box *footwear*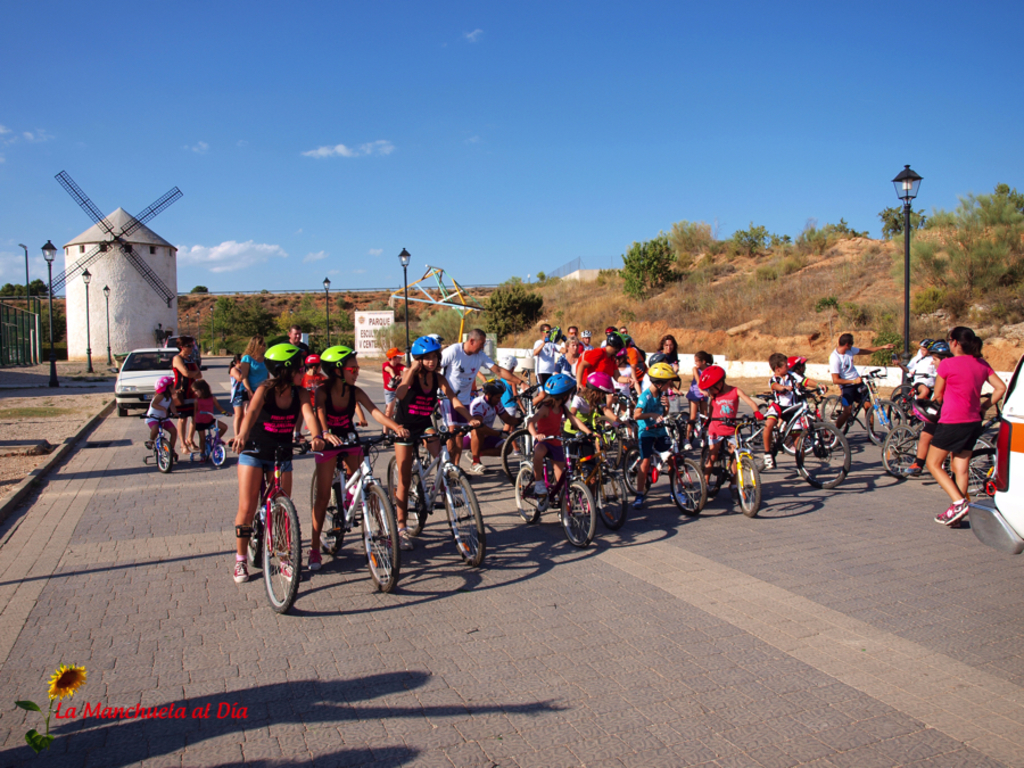
603, 511, 616, 535
